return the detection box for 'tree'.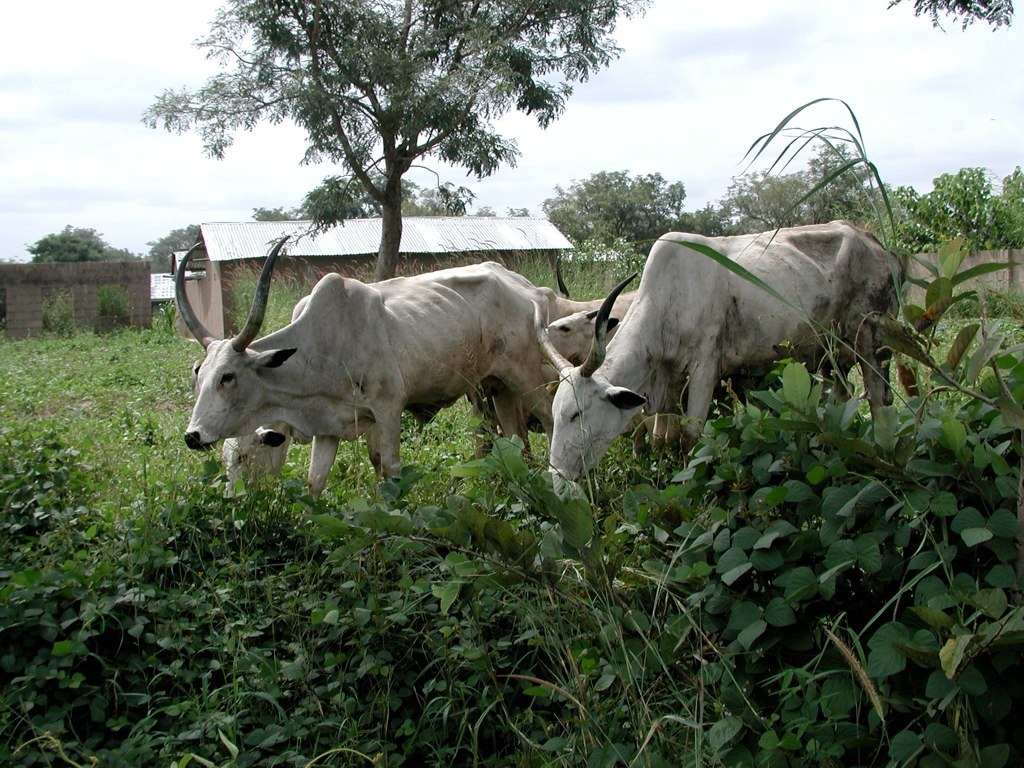
x1=887, y1=0, x2=1012, y2=38.
